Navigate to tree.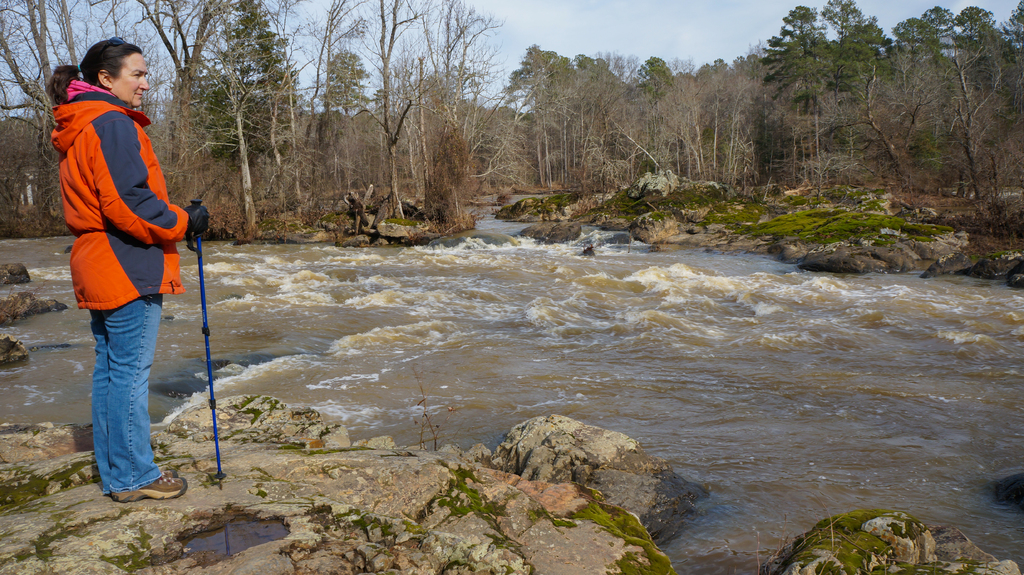
Navigation target: <region>421, 0, 570, 221</region>.
